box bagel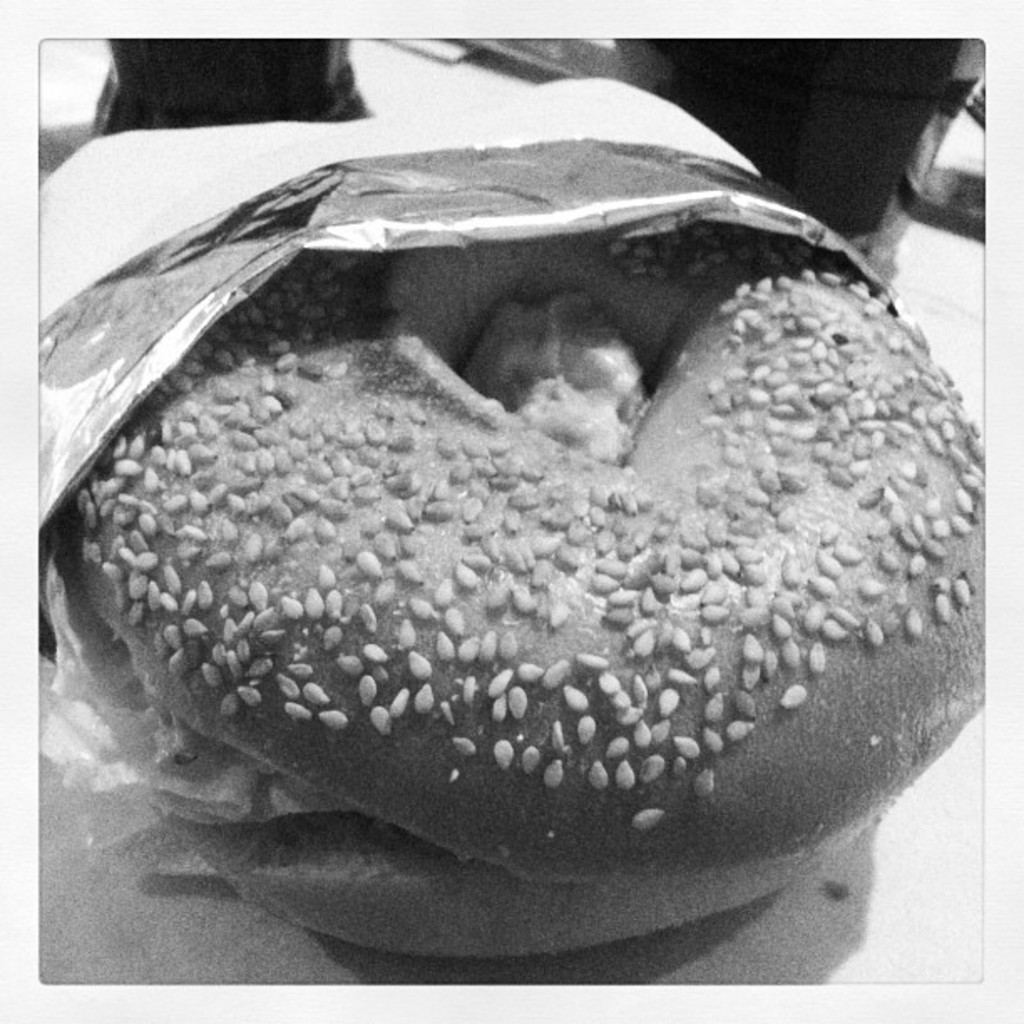
Rect(47, 241, 986, 955)
